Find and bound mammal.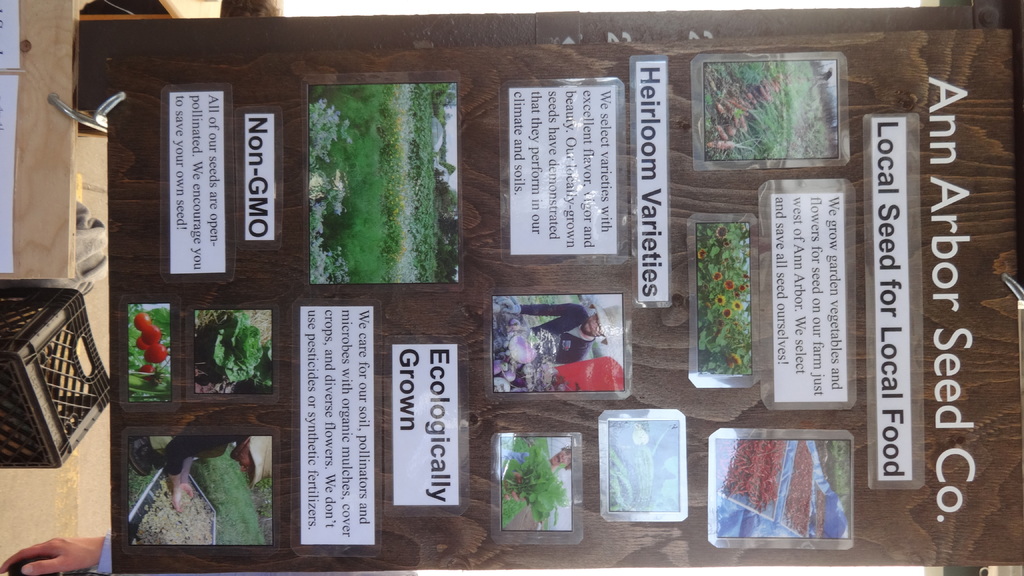
Bound: bbox=(492, 308, 625, 370).
